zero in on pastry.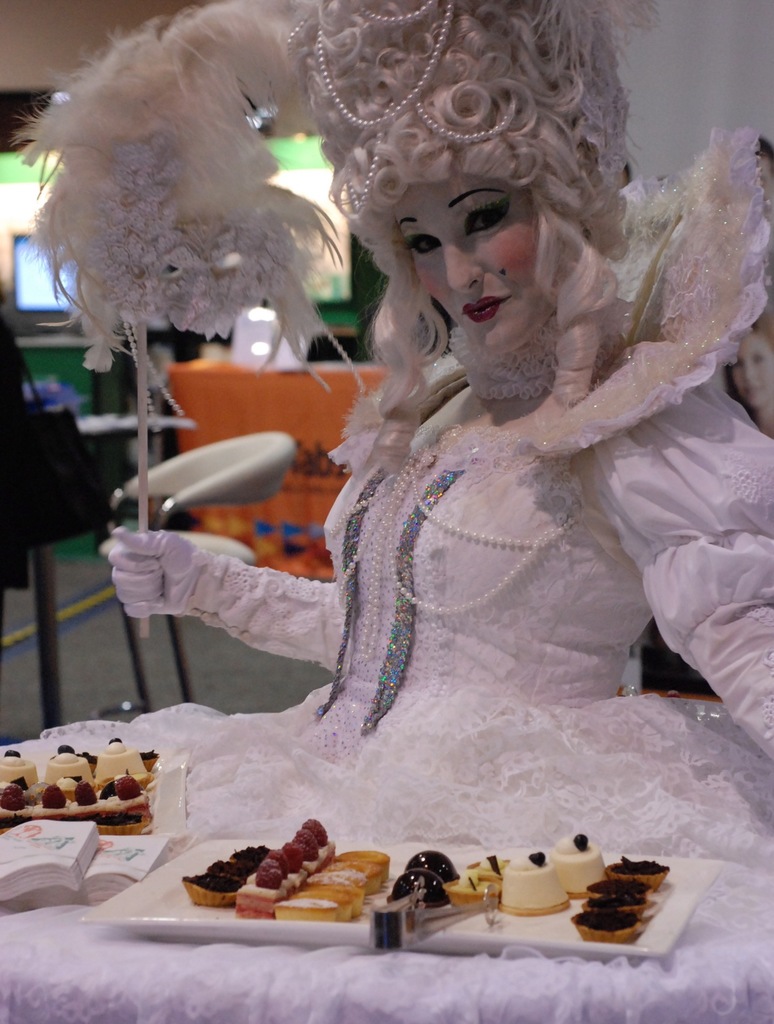
Zeroed in: bbox=(9, 729, 163, 864).
